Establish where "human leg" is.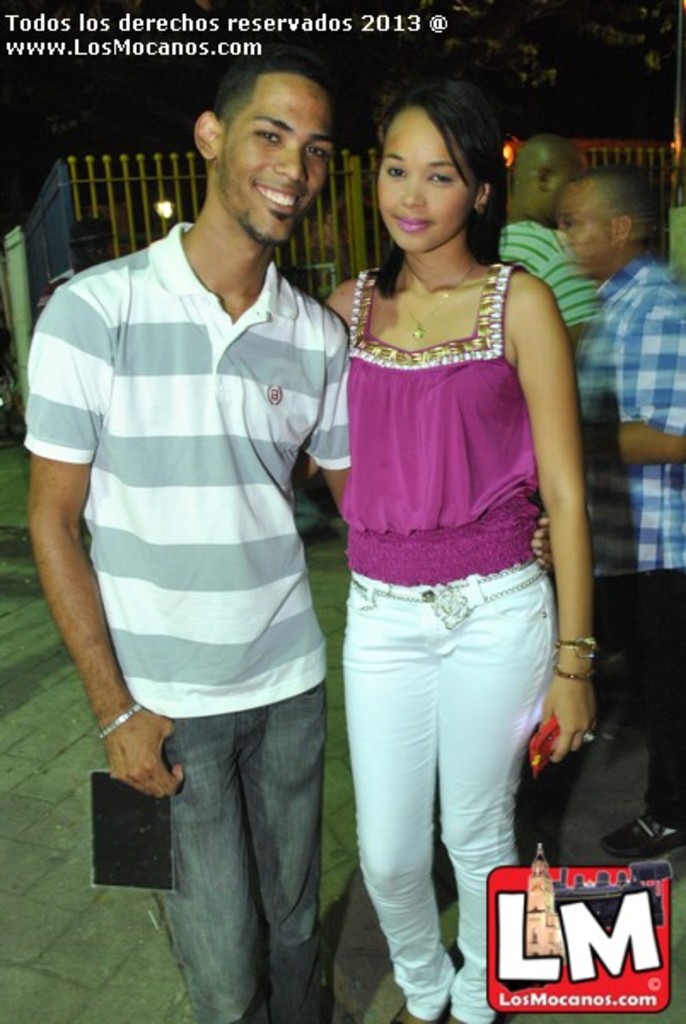
Established at bbox=[427, 563, 565, 1022].
